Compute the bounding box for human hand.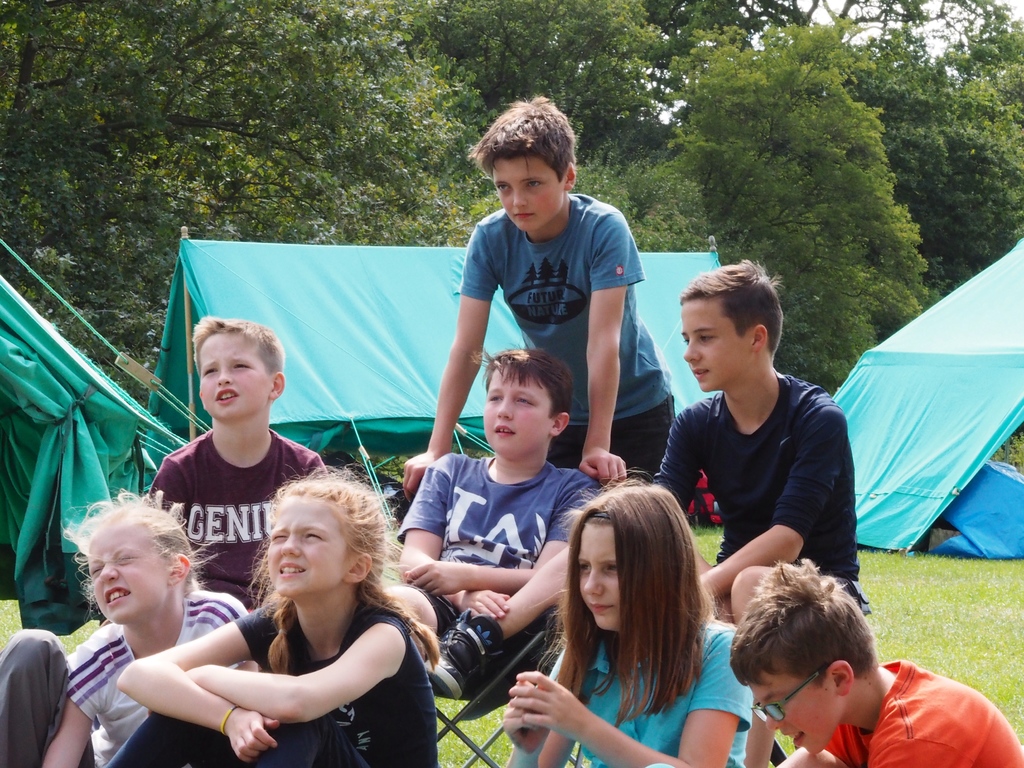
<region>453, 588, 510, 626</region>.
